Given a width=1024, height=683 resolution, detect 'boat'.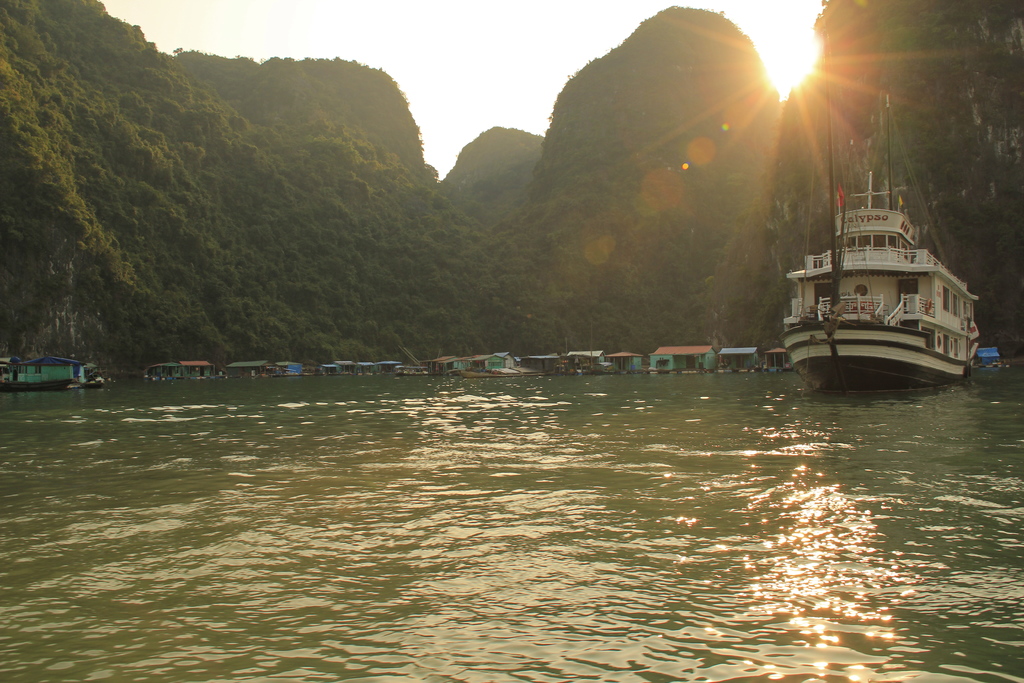
[227,357,274,383].
